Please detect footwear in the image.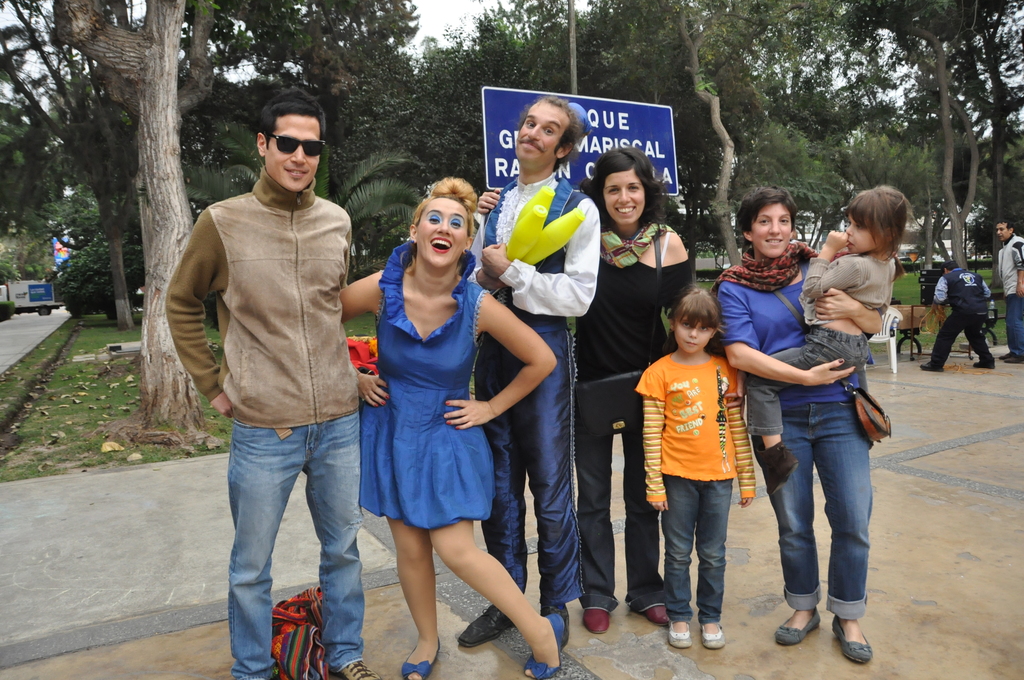
(701,617,722,650).
